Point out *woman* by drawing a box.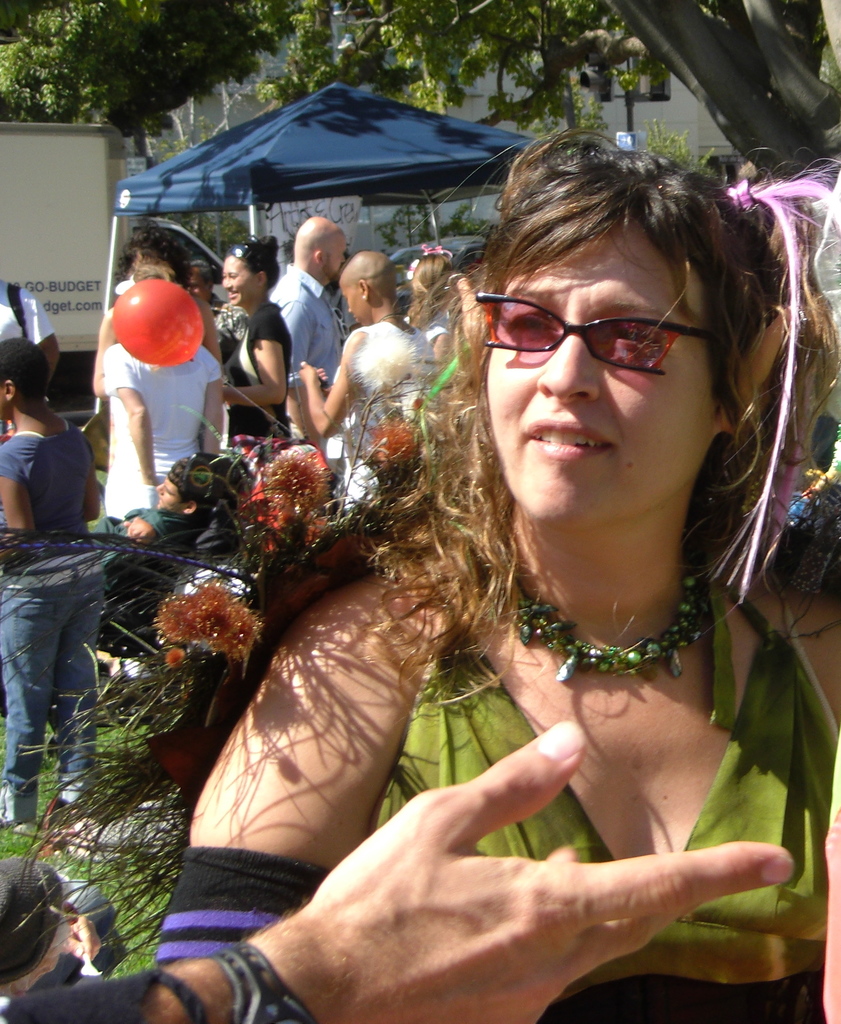
crop(297, 246, 437, 508).
